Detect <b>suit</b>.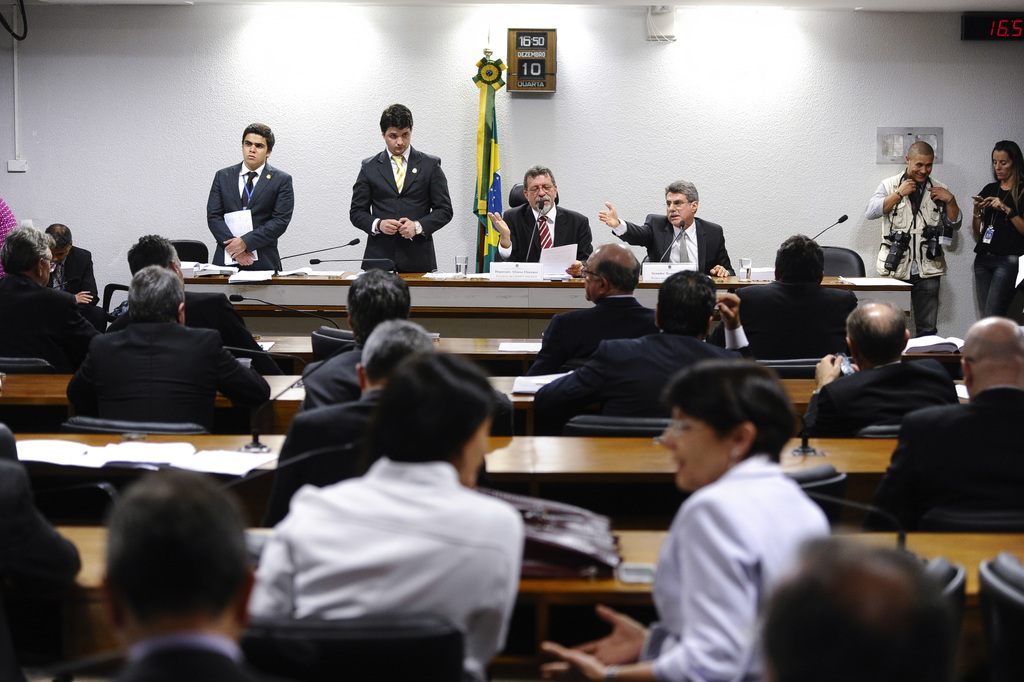
Detected at 798, 353, 962, 434.
